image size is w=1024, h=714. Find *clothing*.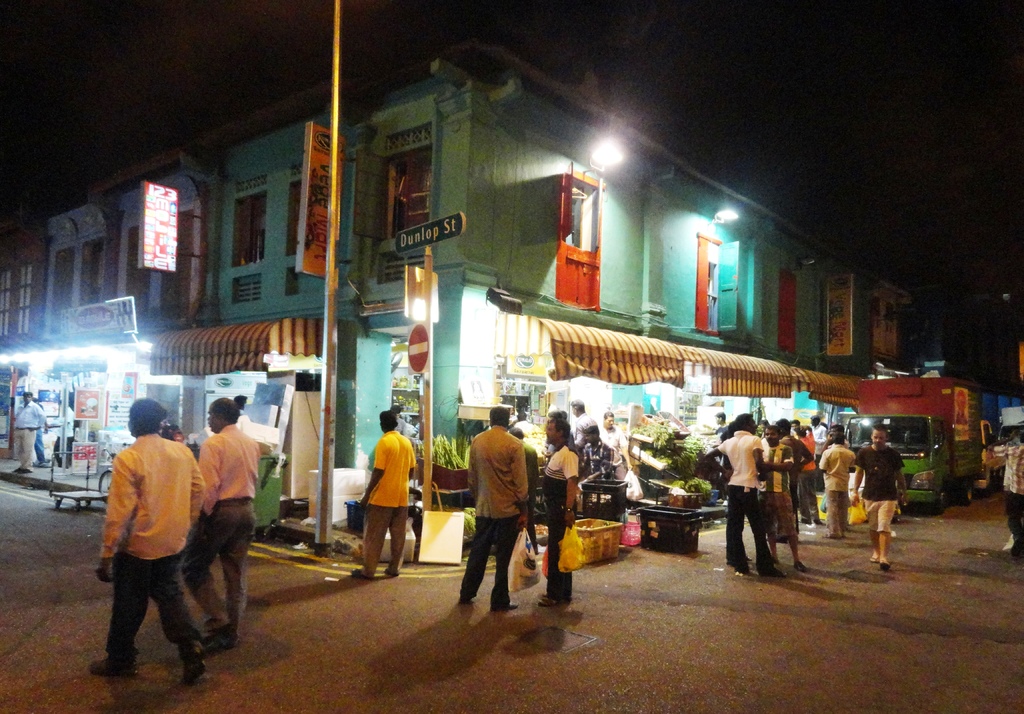
(left=993, top=446, right=1023, bottom=552).
